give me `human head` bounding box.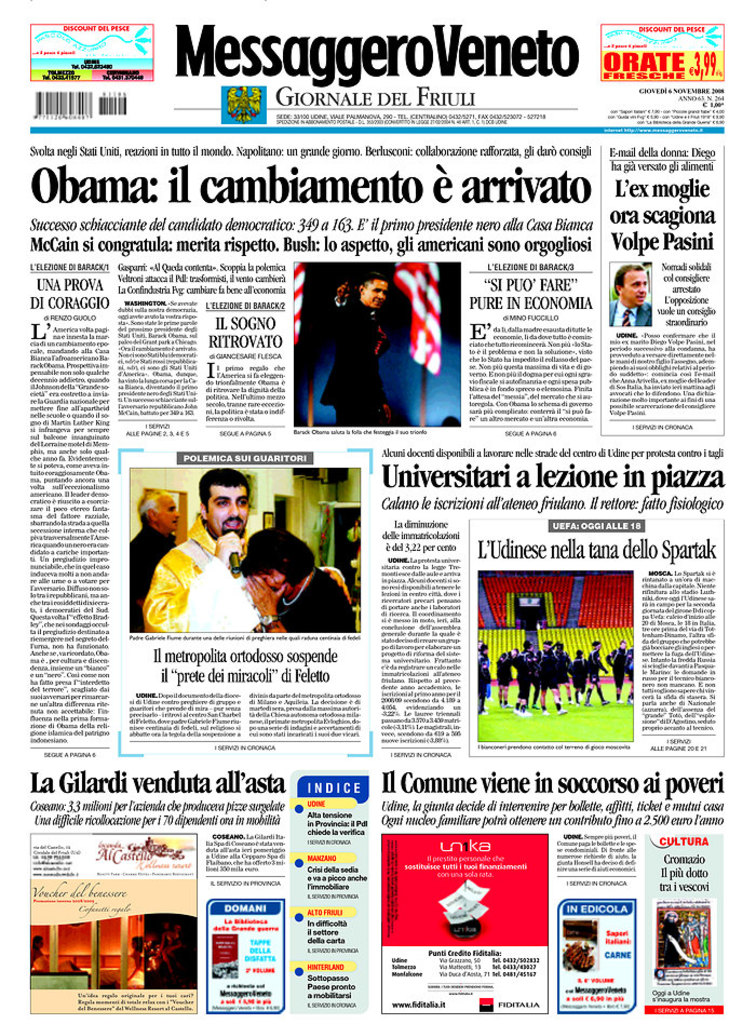
[left=355, top=278, right=388, bottom=309].
